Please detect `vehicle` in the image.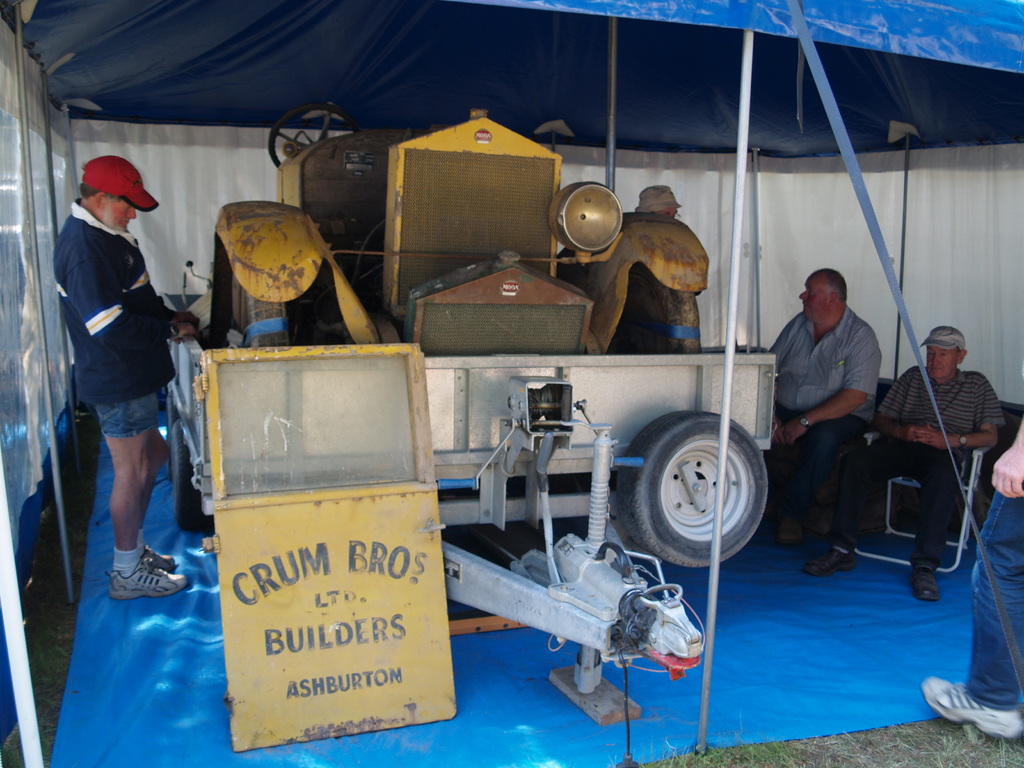
bbox=(60, 86, 860, 718).
